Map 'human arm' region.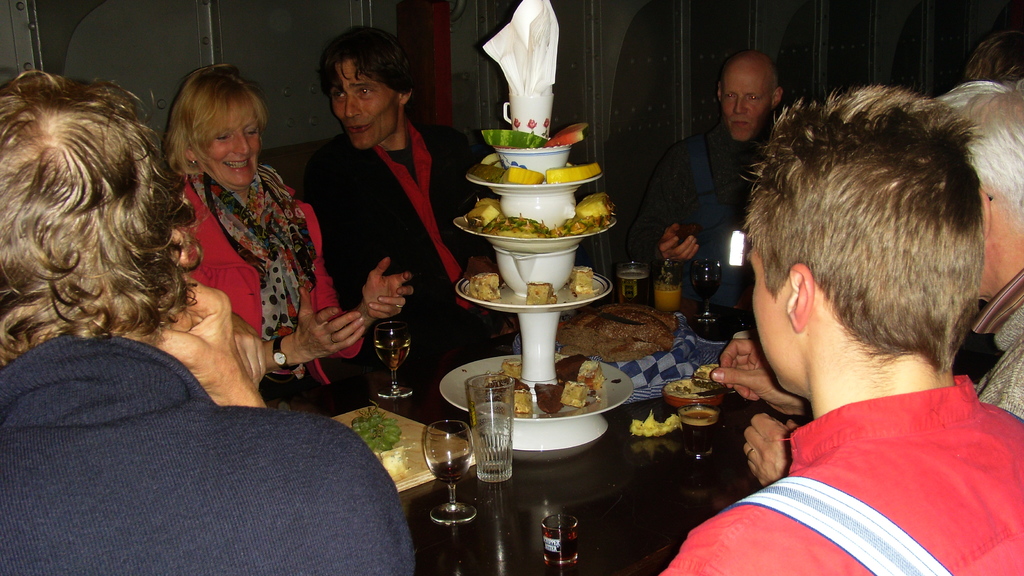
Mapped to bbox=[722, 411, 815, 498].
